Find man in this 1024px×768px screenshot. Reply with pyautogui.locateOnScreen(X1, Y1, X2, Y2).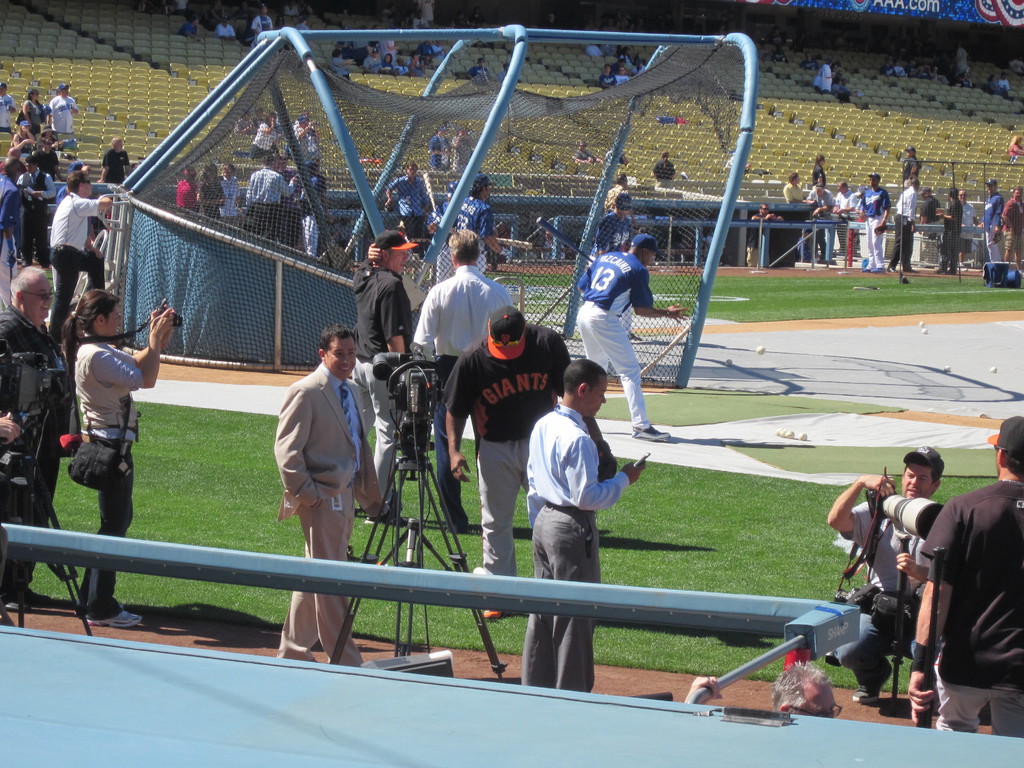
pyautogui.locateOnScreen(908, 55, 922, 77).
